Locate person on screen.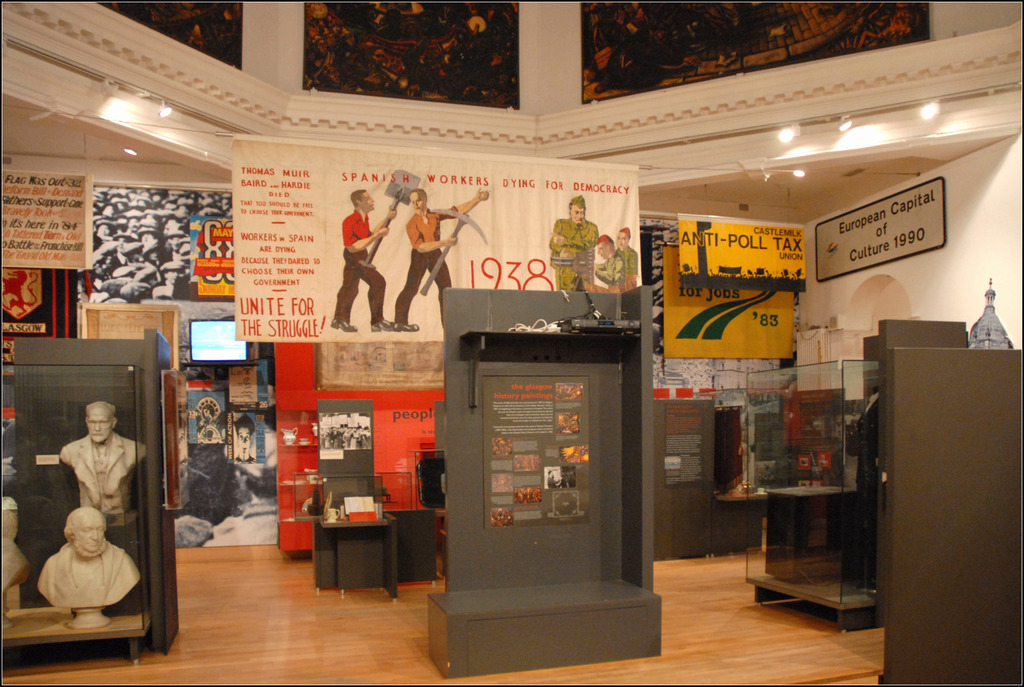
On screen at crop(390, 182, 467, 333).
